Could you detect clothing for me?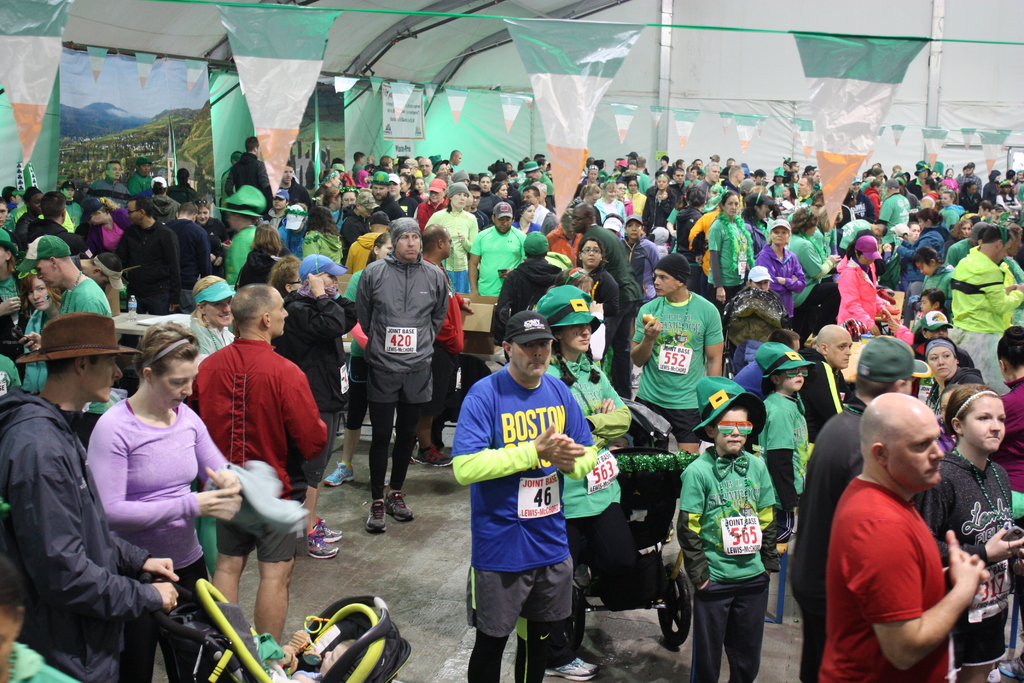
Detection result: crop(824, 429, 979, 661).
